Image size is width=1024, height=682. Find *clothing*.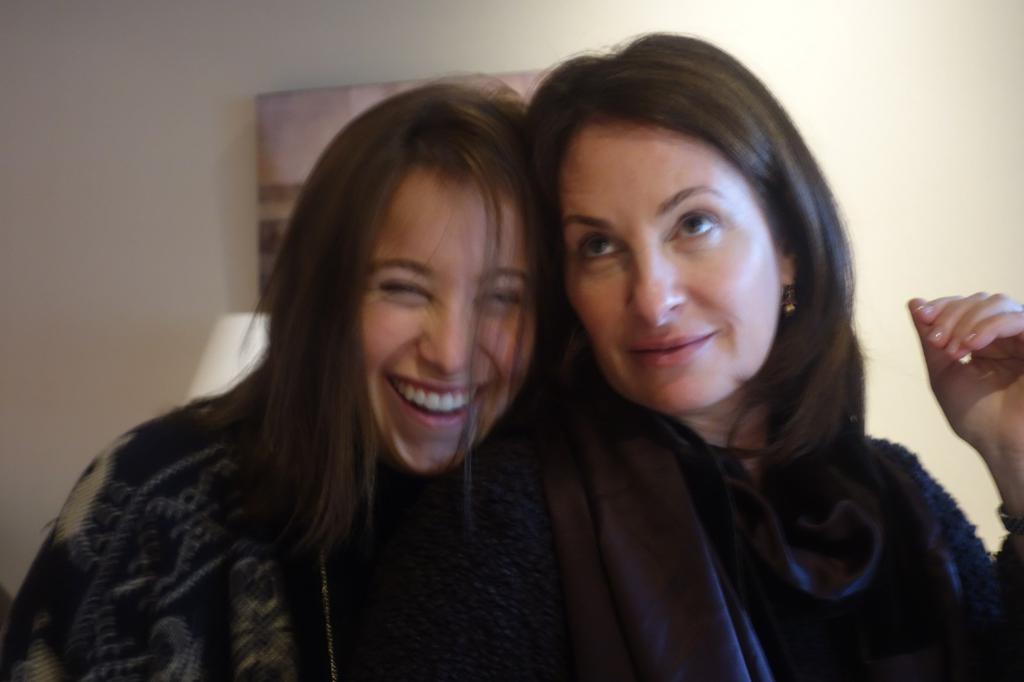
{"left": 0, "top": 393, "right": 397, "bottom": 681}.
